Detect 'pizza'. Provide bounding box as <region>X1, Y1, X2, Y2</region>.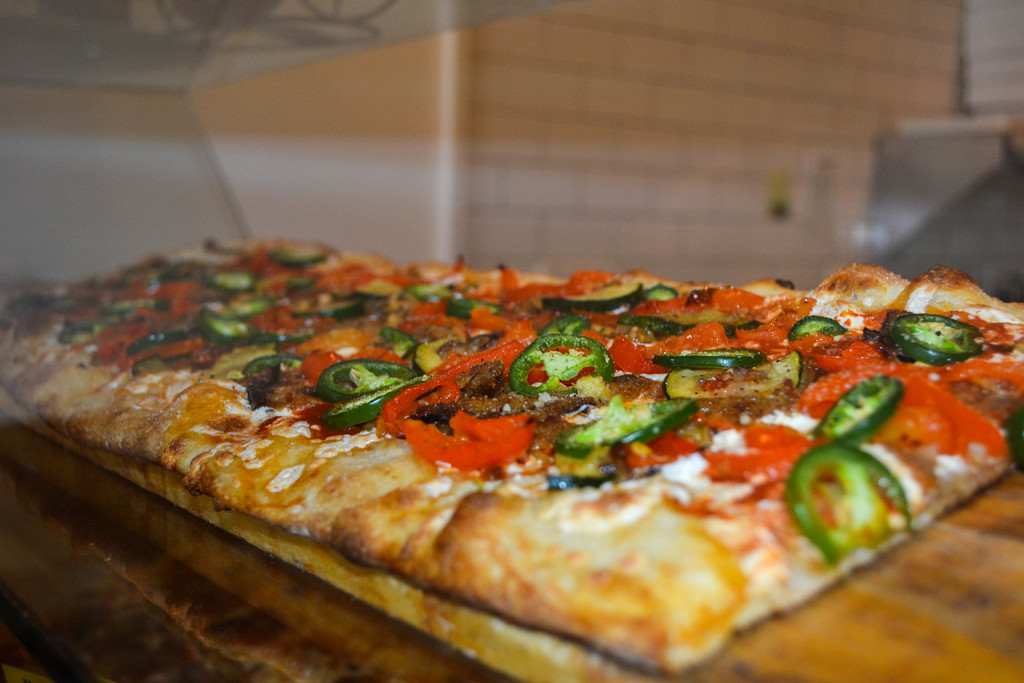
<region>3, 247, 1011, 682</region>.
